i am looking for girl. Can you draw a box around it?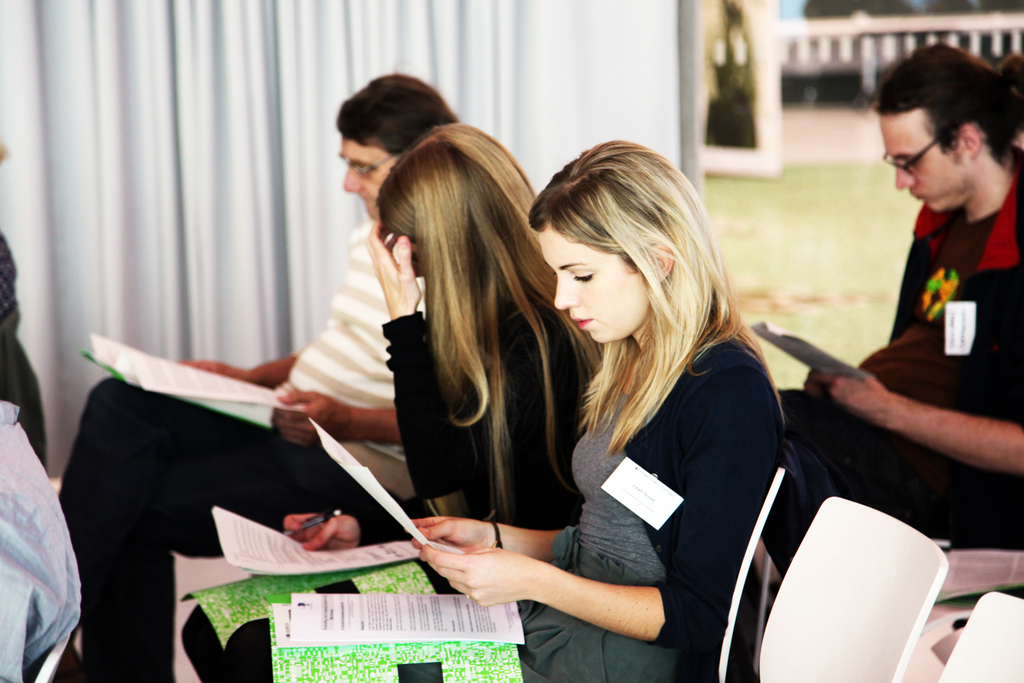
Sure, the bounding box is detection(222, 138, 786, 681).
